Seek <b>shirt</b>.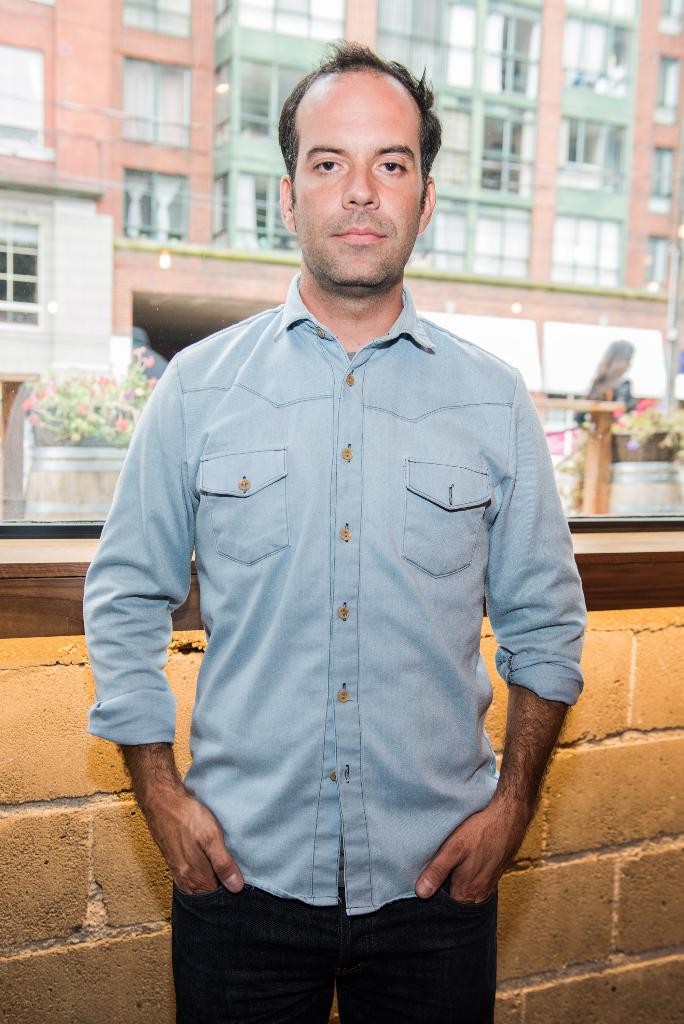
pyautogui.locateOnScreen(81, 273, 582, 915).
